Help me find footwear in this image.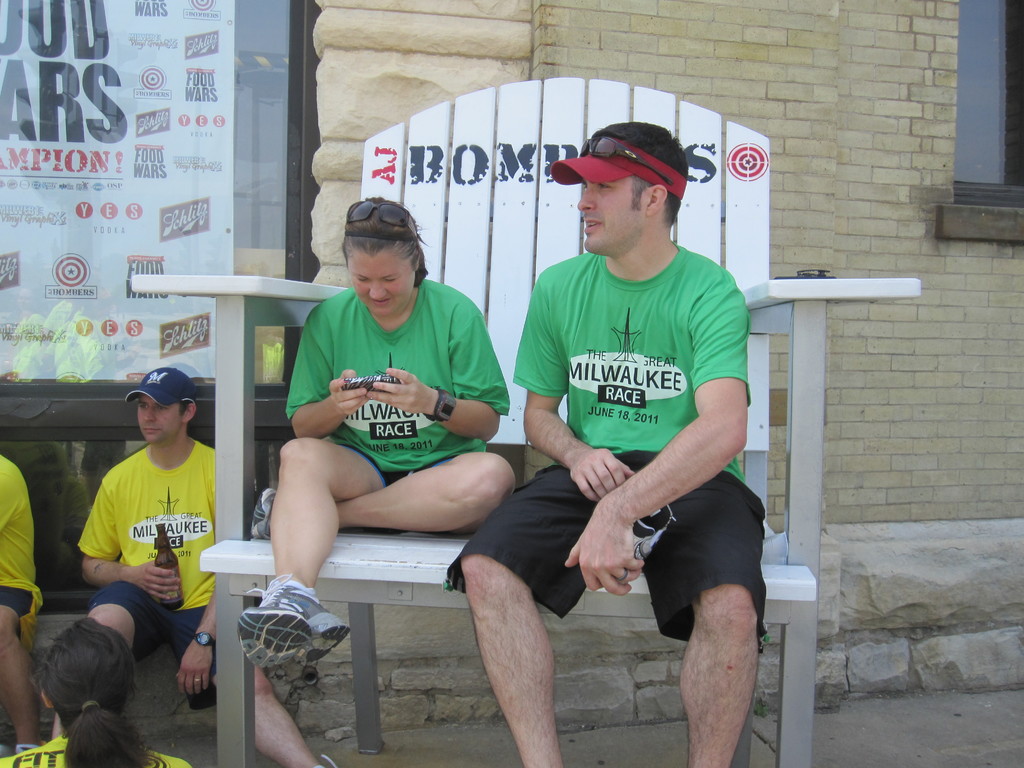
Found it: box=[241, 569, 343, 658].
